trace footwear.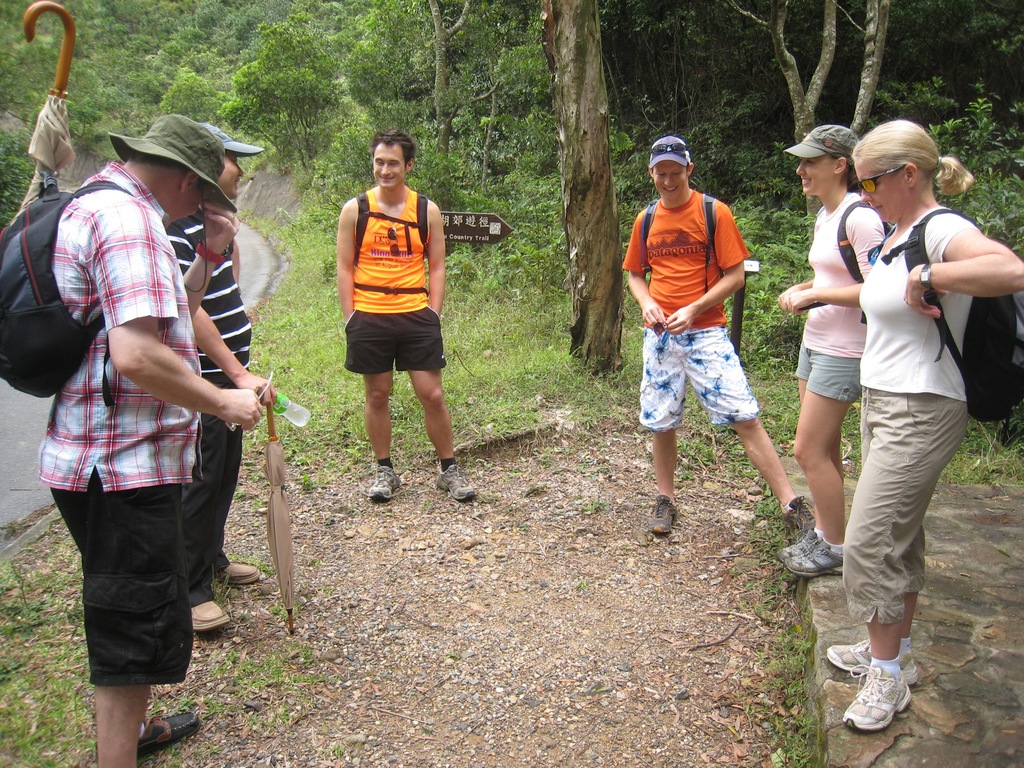
Traced to <region>777, 529, 840, 573</region>.
